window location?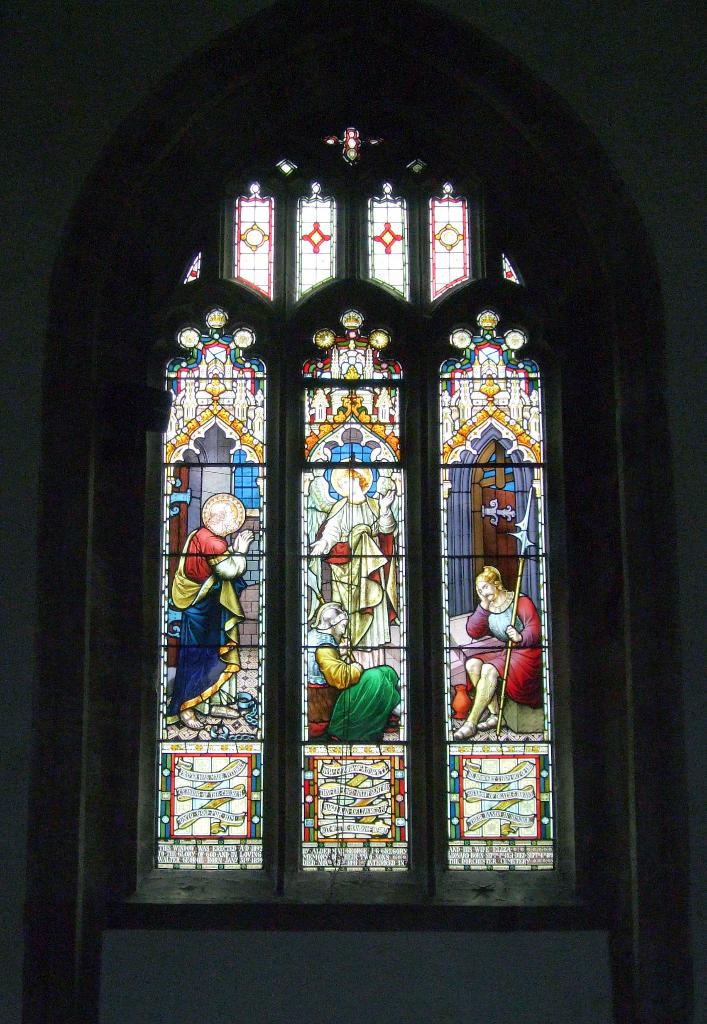
bbox=[127, 125, 601, 934]
